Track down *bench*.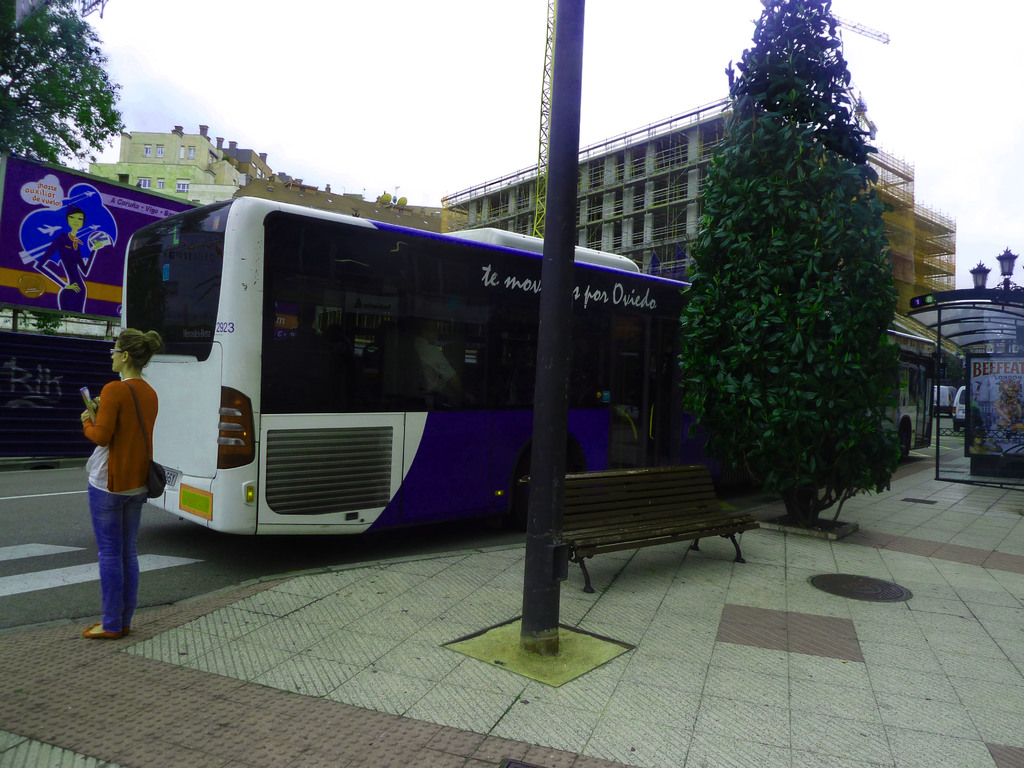
Tracked to <region>515, 458, 756, 596</region>.
